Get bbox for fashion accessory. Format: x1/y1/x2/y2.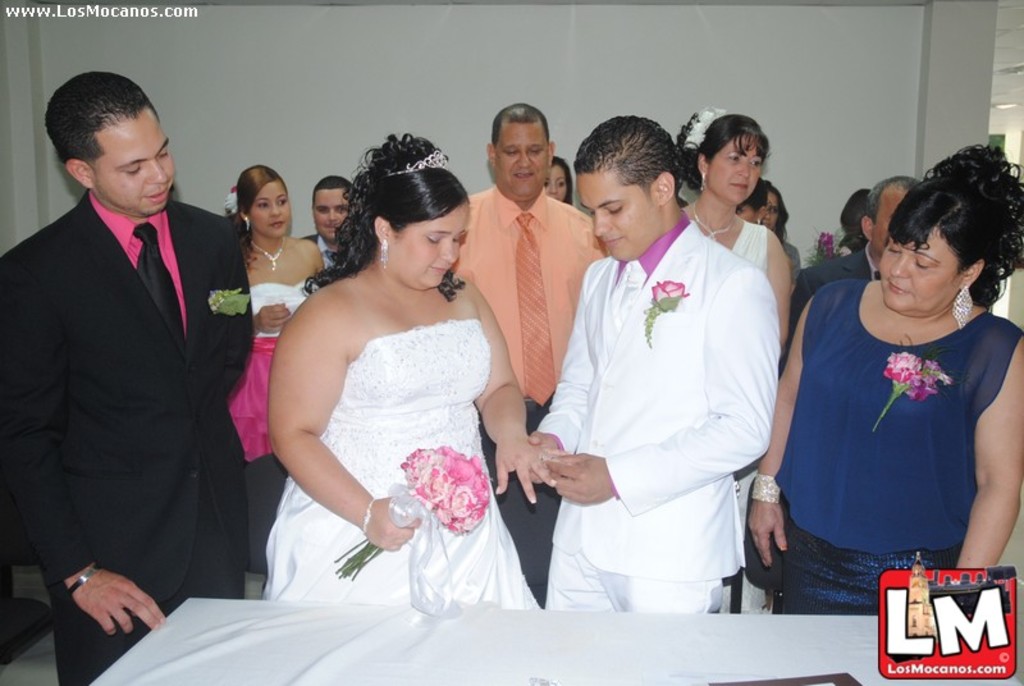
694/202/742/242.
